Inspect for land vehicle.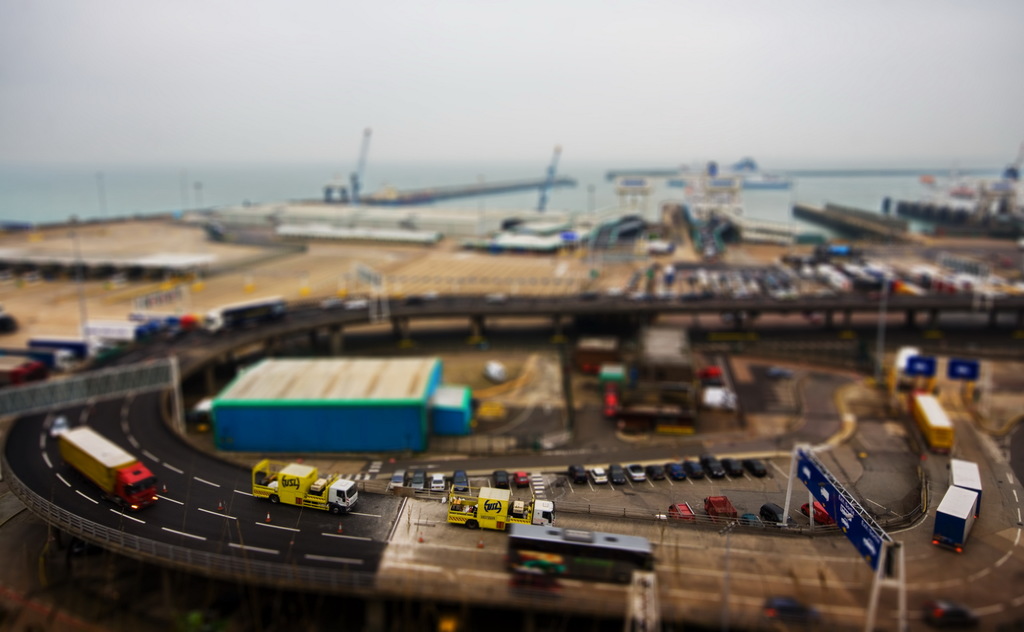
Inspection: 454/471/467/494.
